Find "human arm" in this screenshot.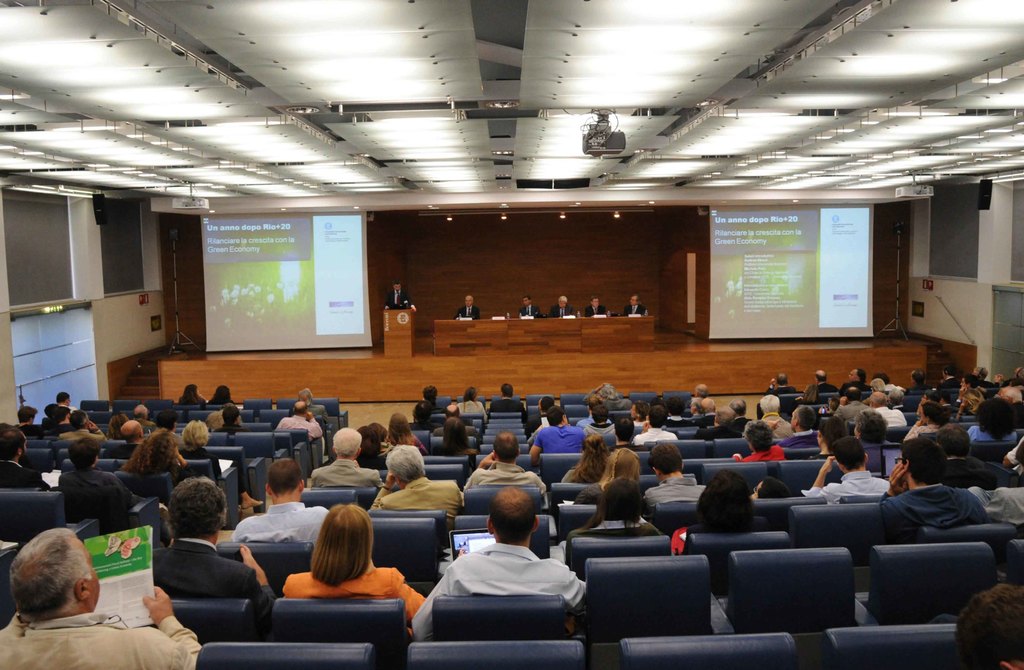
The bounding box for "human arm" is bbox=(384, 562, 426, 628).
